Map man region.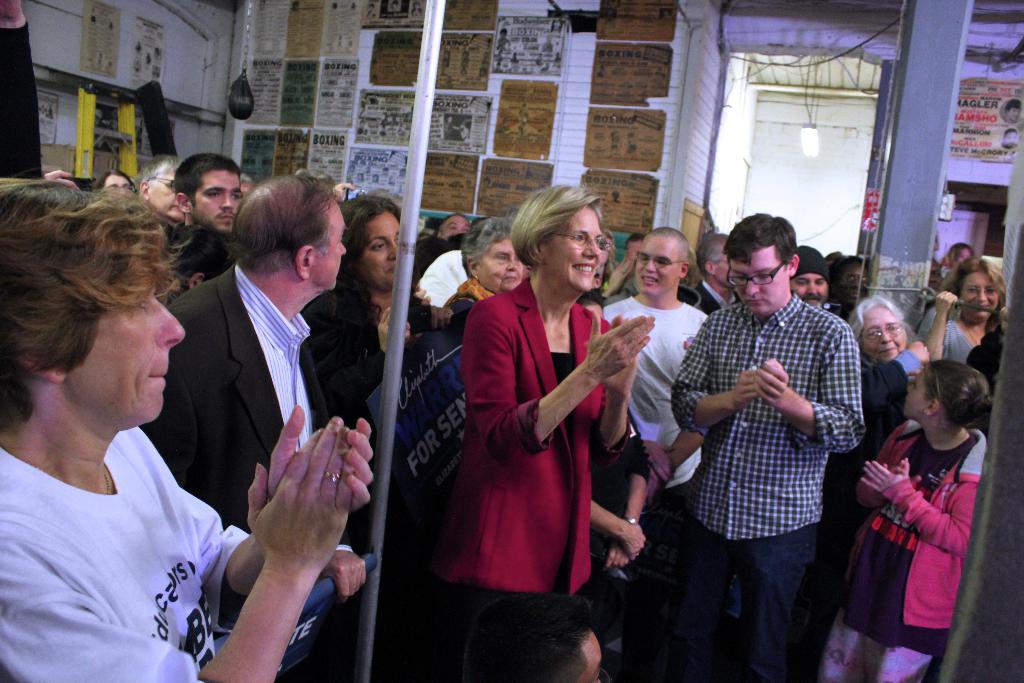
Mapped to bbox(790, 244, 833, 305).
